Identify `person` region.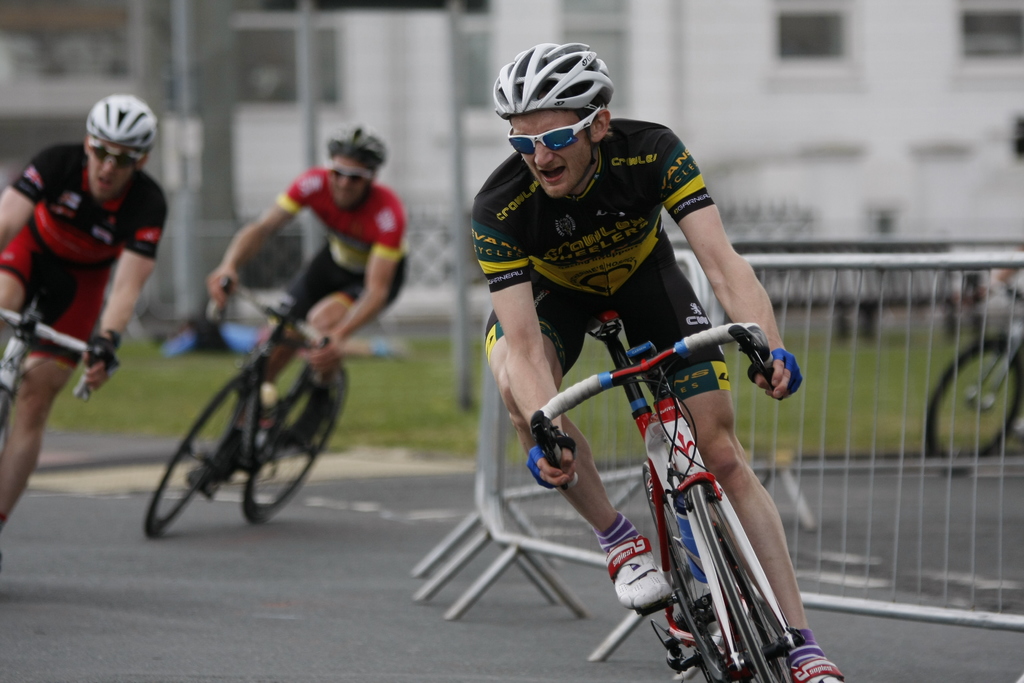
Region: <region>0, 131, 167, 529</region>.
